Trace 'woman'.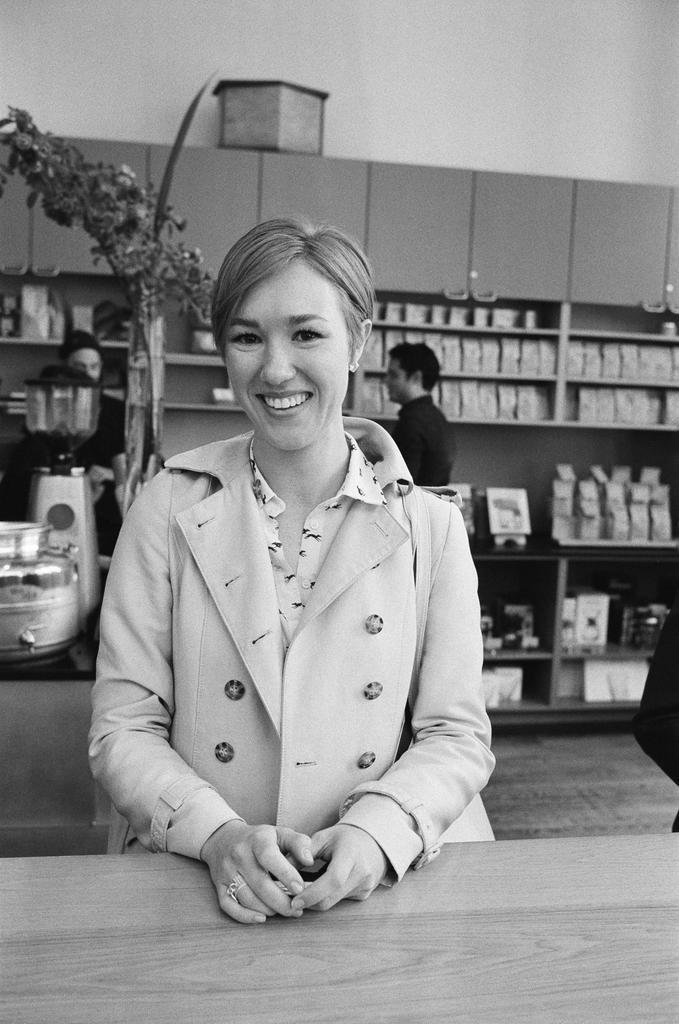
Traced to [78,227,500,959].
